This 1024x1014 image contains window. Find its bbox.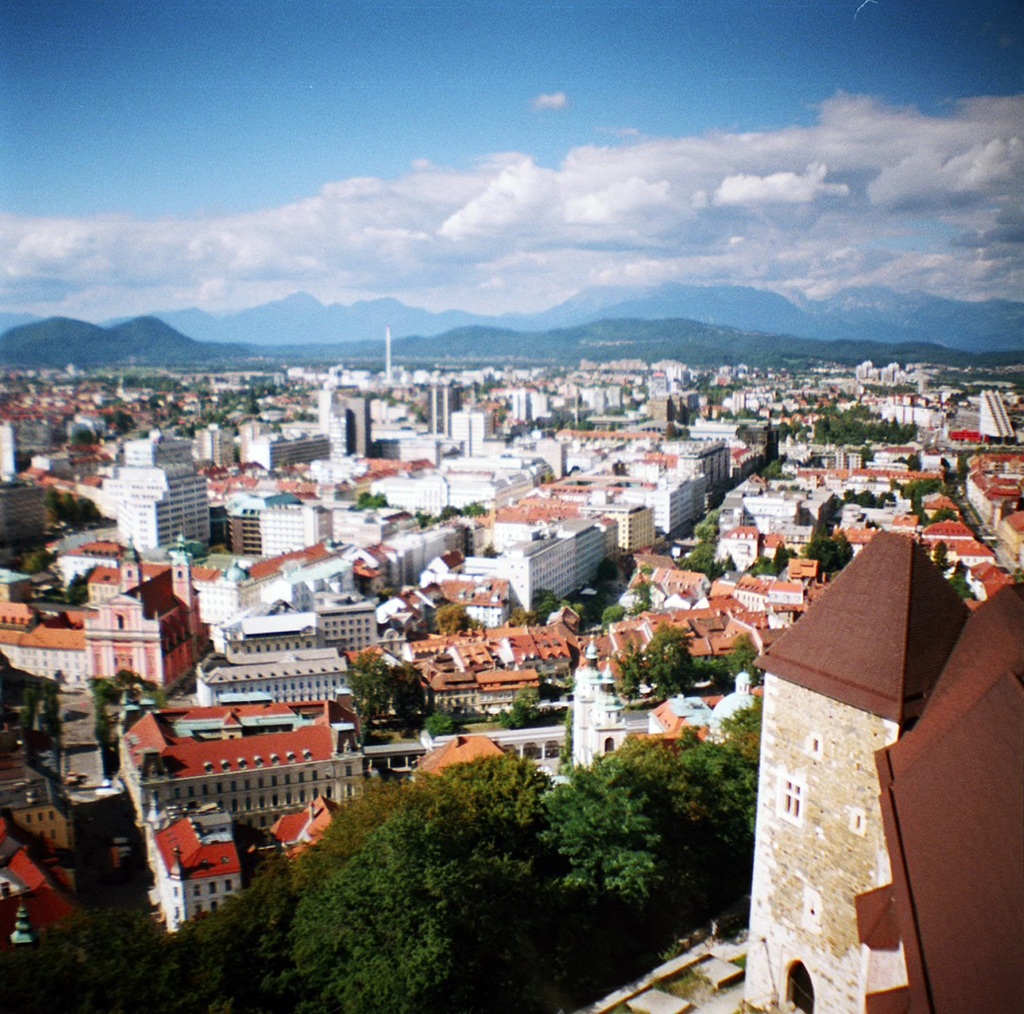
bbox(851, 815, 859, 833).
